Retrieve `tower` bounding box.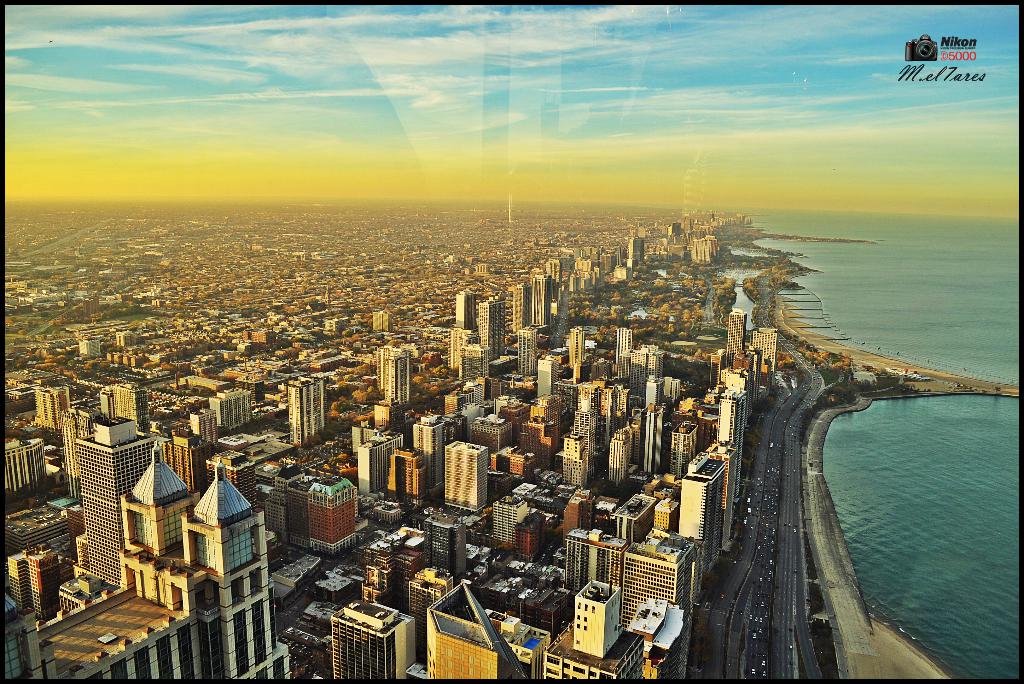
Bounding box: detection(568, 324, 584, 367).
